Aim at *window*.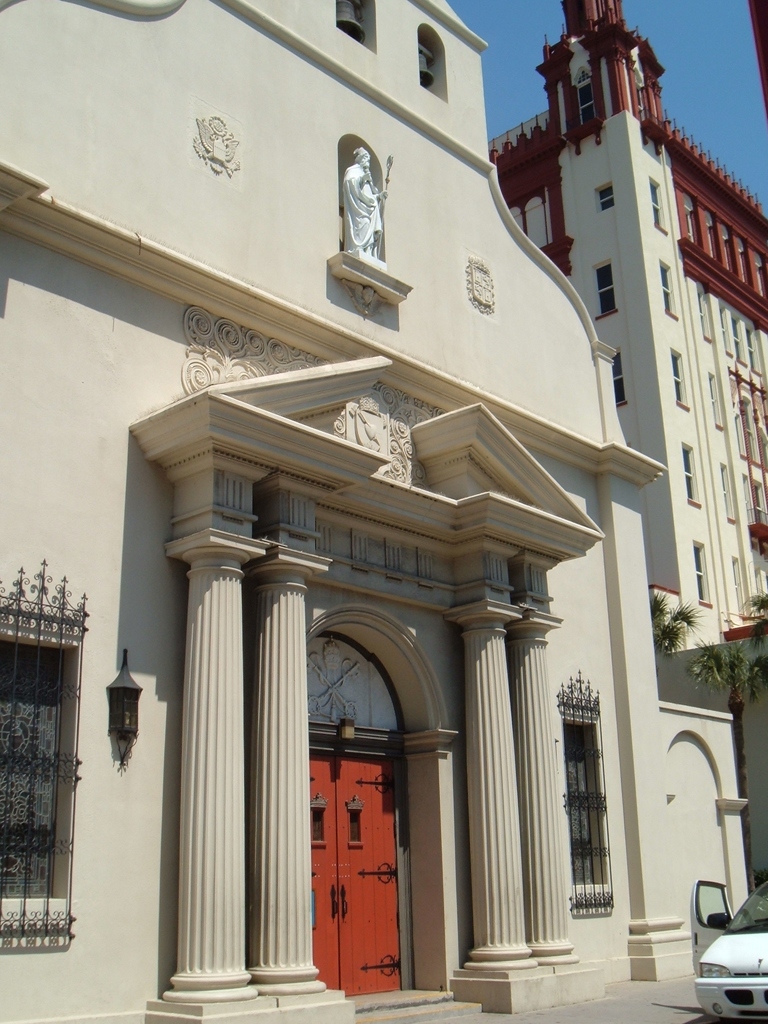
Aimed at rect(564, 721, 611, 897).
